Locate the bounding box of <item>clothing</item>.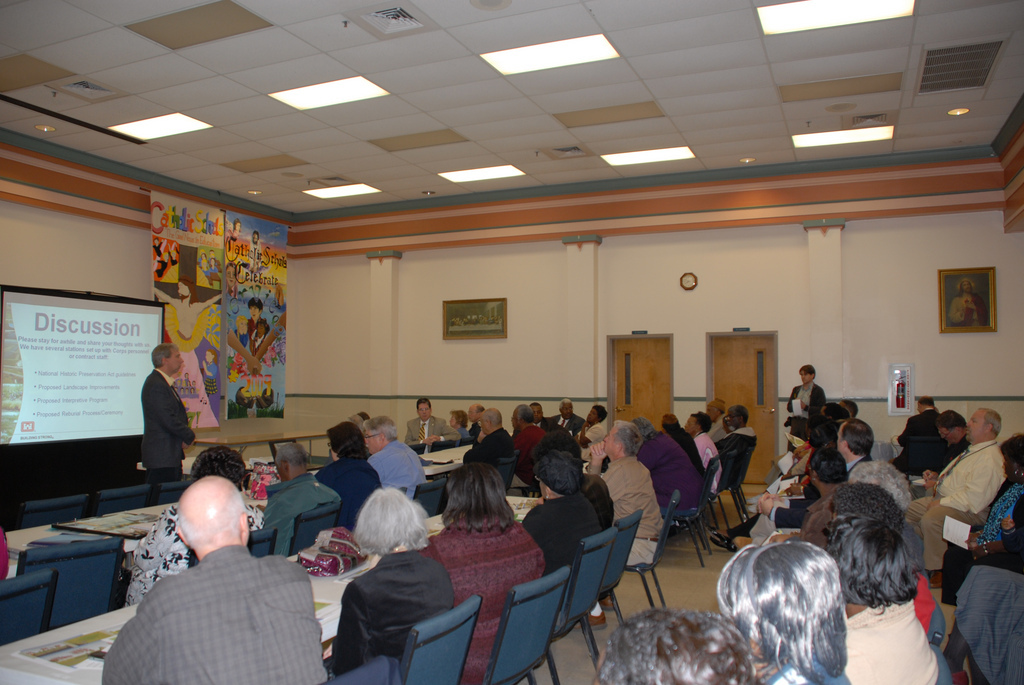
Bounding box: bbox=(713, 410, 726, 454).
